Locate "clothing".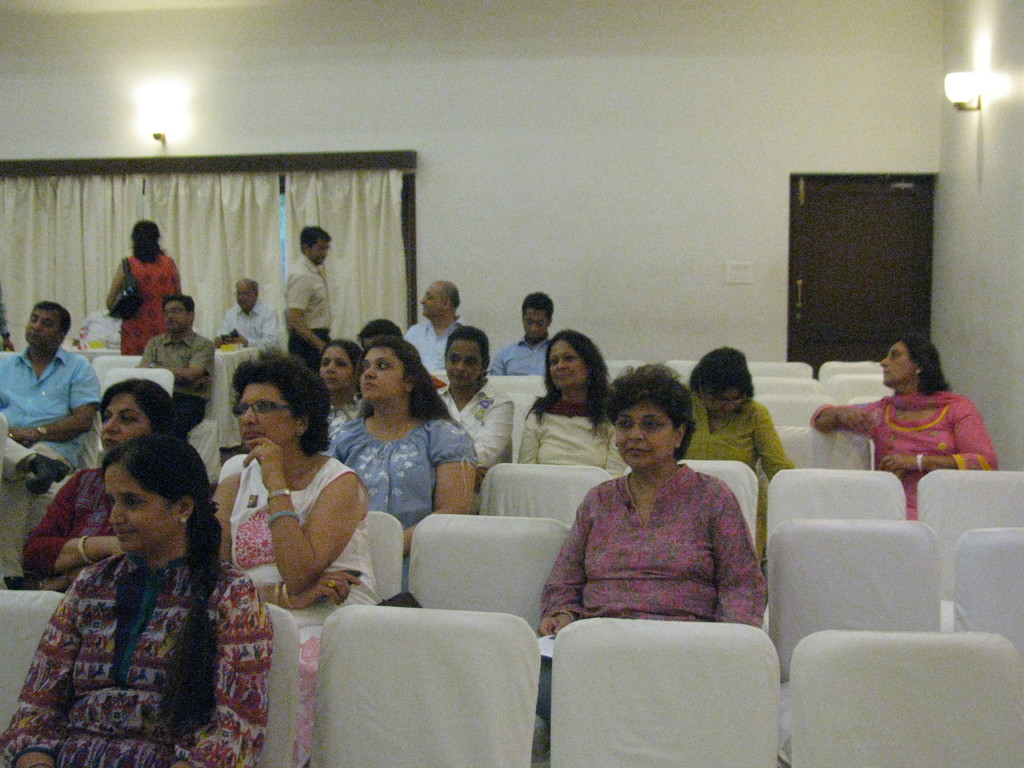
Bounding box: x1=848, y1=375, x2=988, y2=481.
